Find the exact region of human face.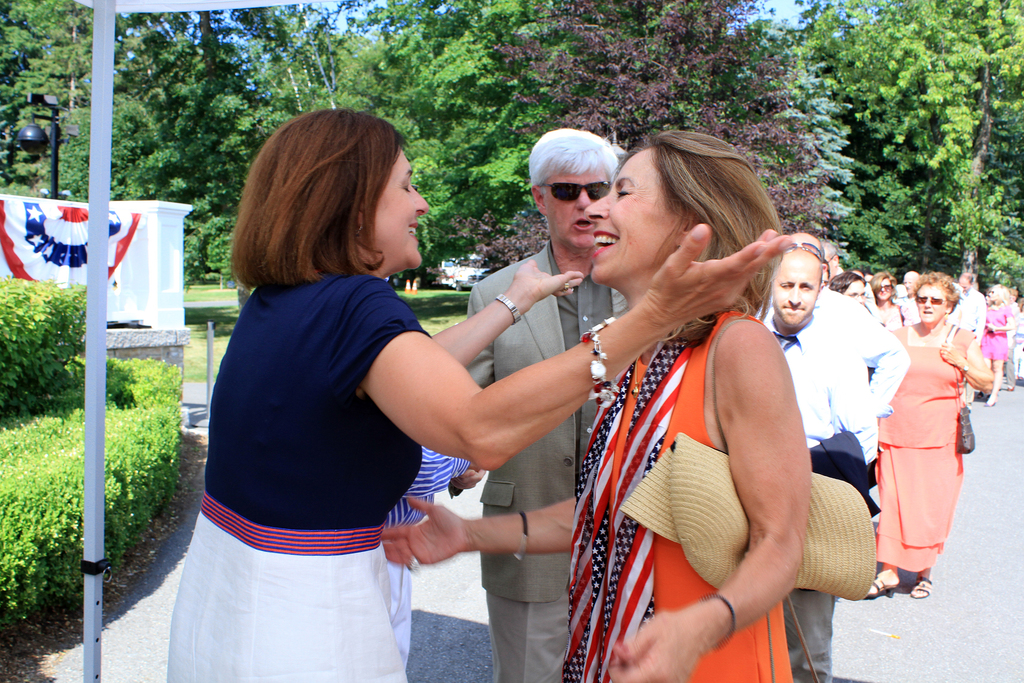
Exact region: rect(543, 167, 611, 250).
